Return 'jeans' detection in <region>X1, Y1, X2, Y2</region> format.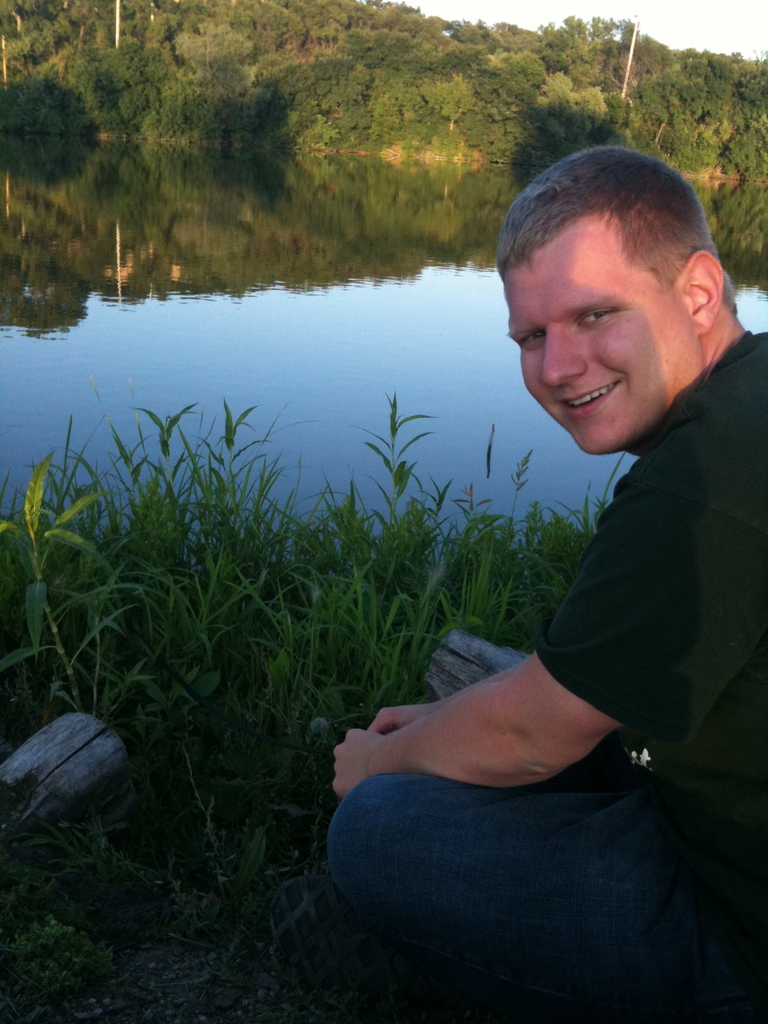
<region>313, 703, 719, 1014</region>.
